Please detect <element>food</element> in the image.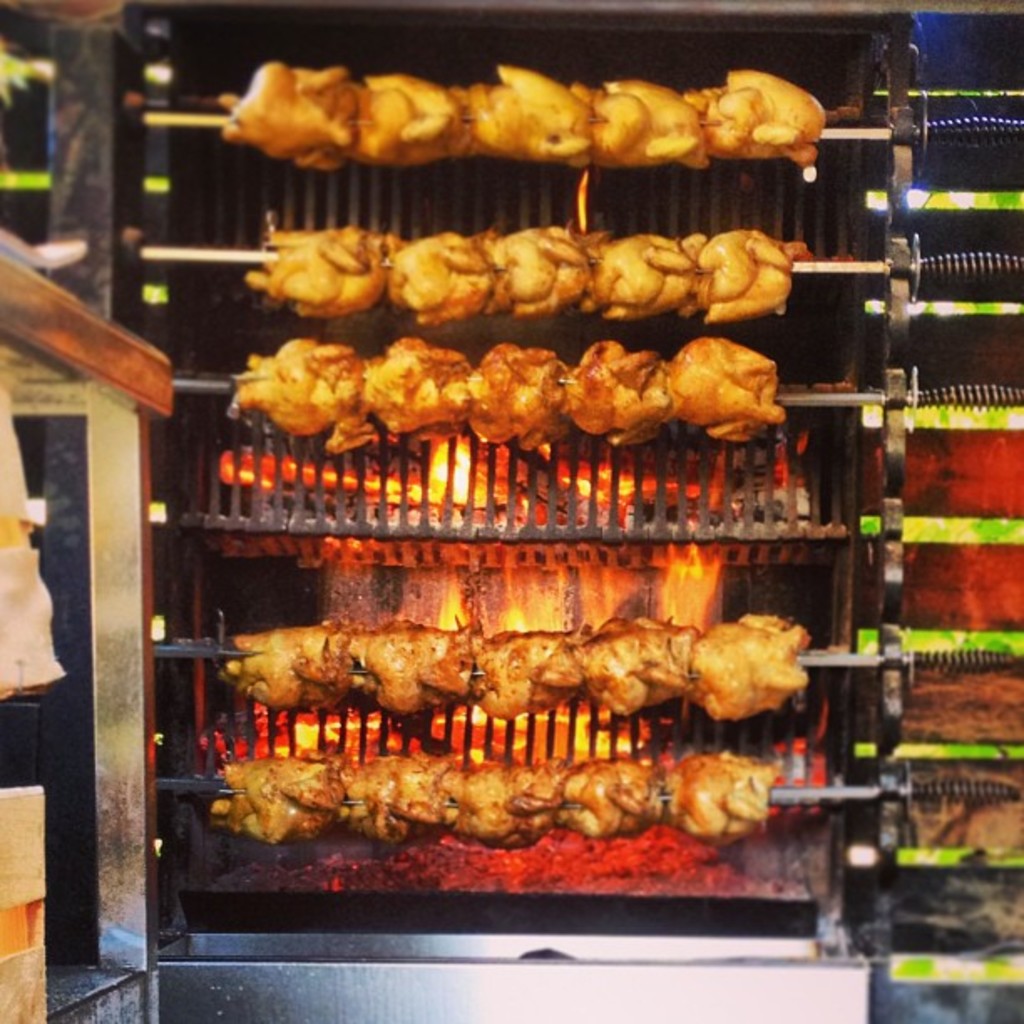
<region>355, 604, 487, 713</region>.
